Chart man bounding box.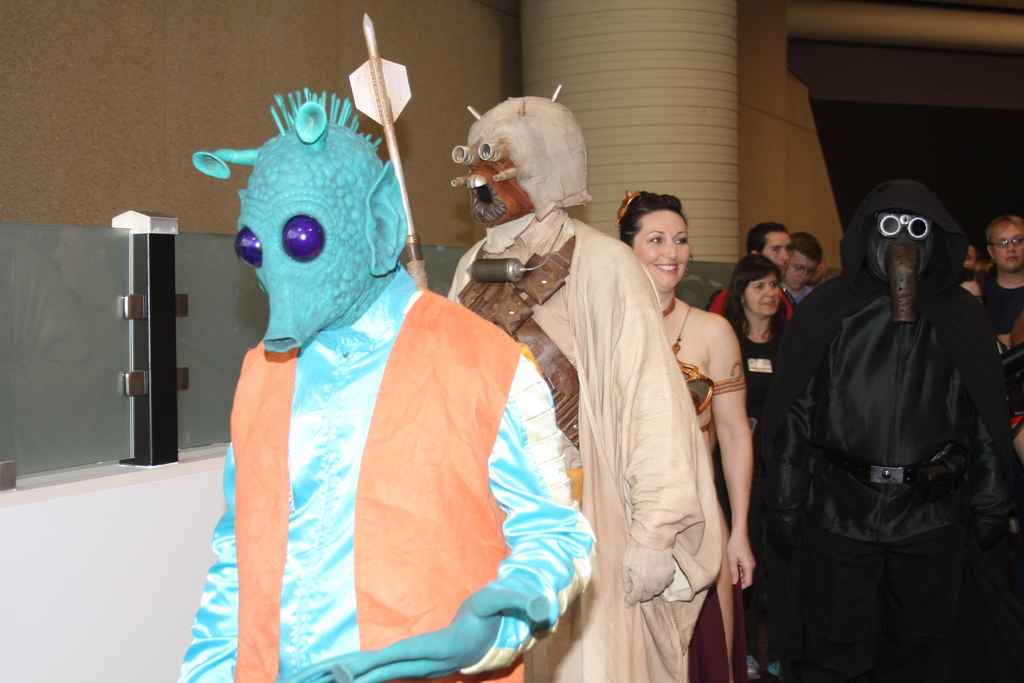
Charted: (x1=752, y1=176, x2=1023, y2=682).
